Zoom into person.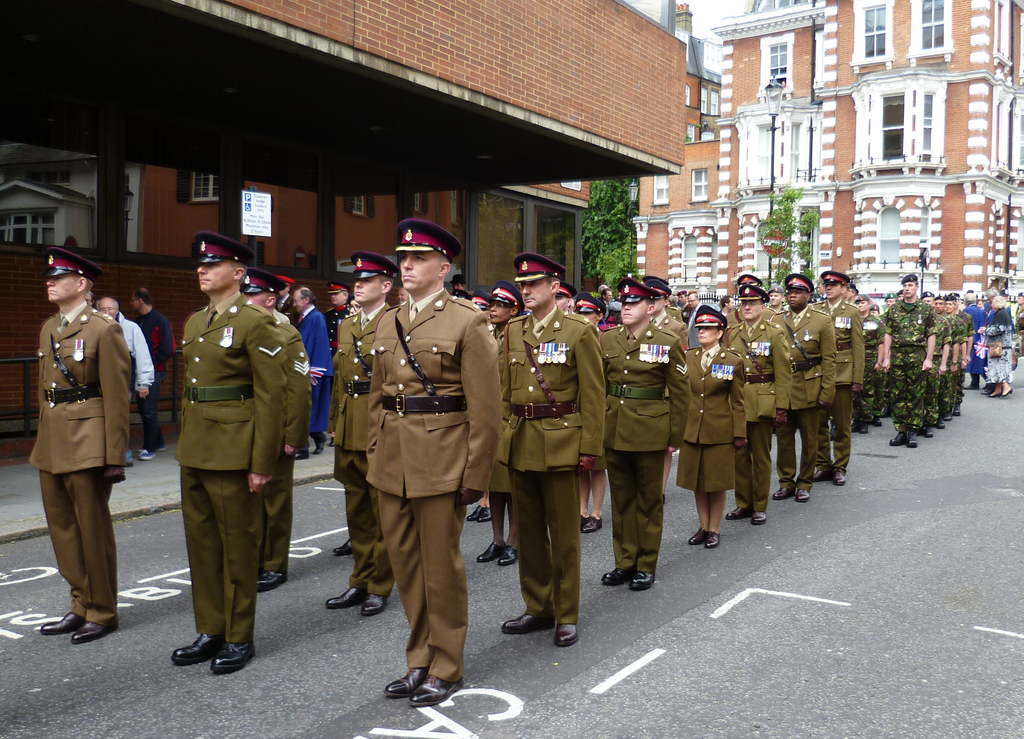
Zoom target: box=[134, 289, 170, 443].
